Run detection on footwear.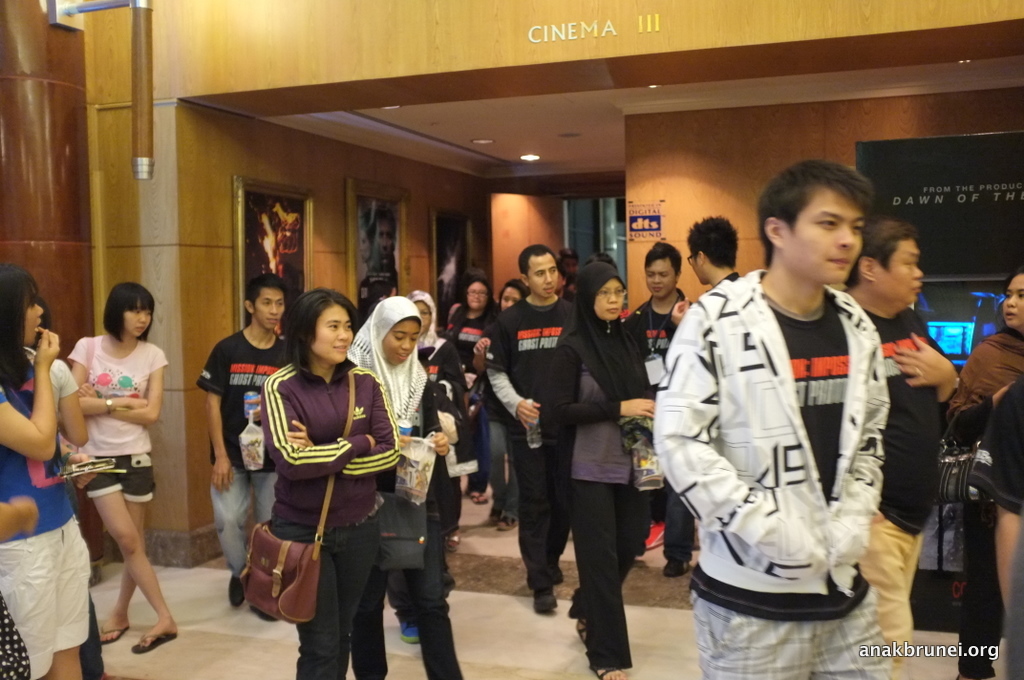
Result: left=491, top=508, right=502, bottom=518.
